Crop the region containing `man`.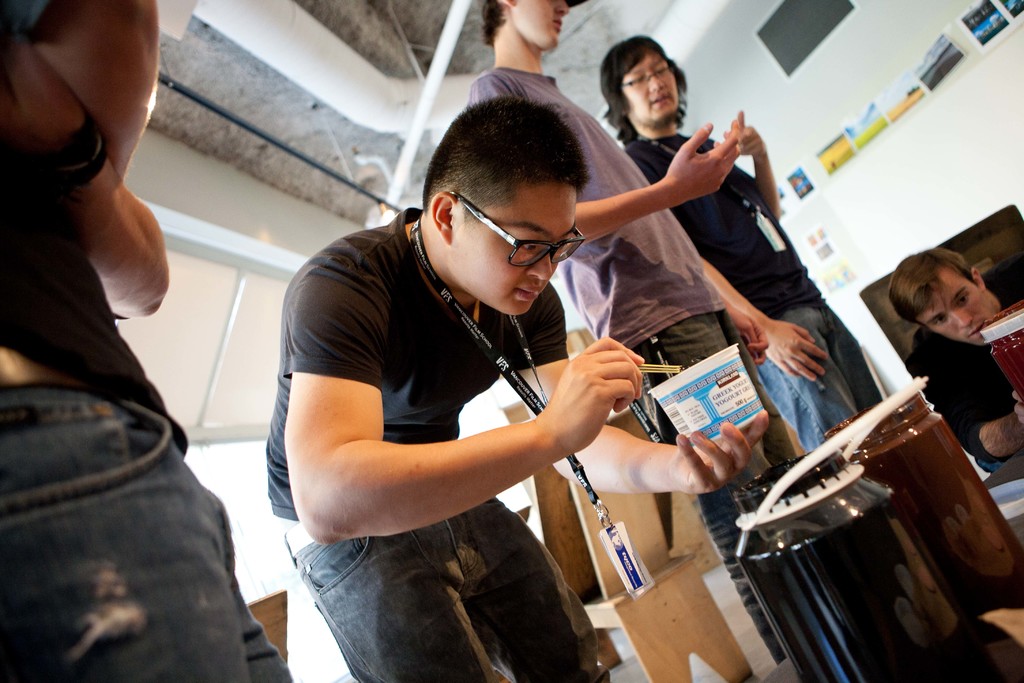
Crop region: <box>892,242,1023,472</box>.
